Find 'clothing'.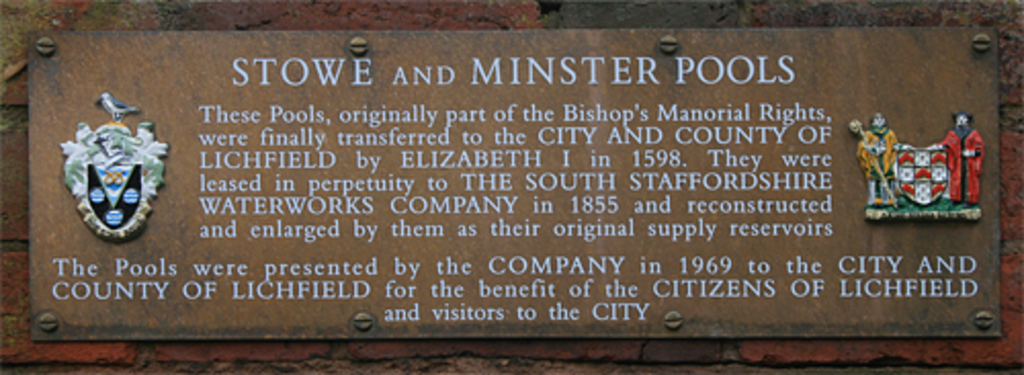
bbox(942, 129, 985, 203).
